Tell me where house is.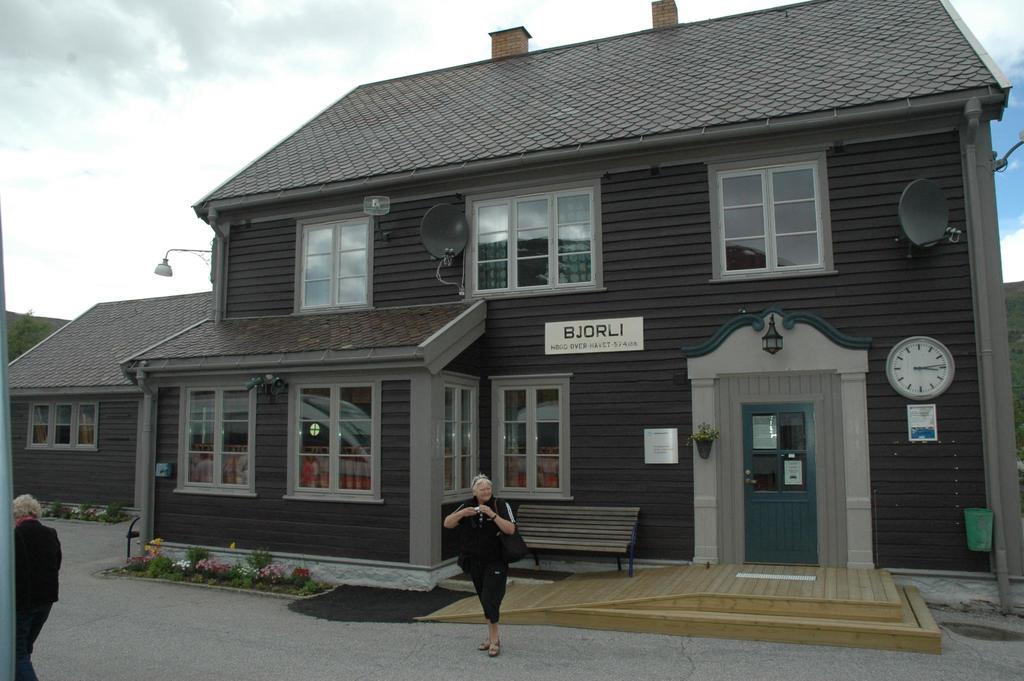
house is at 31/0/1009/625.
